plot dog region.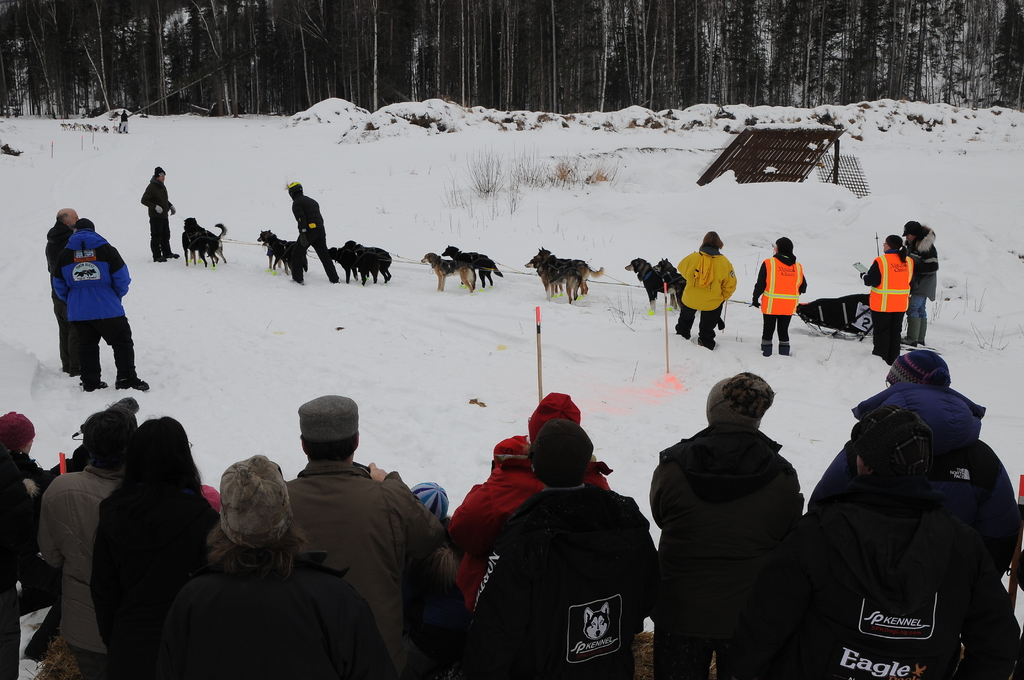
Plotted at rect(184, 217, 227, 266).
